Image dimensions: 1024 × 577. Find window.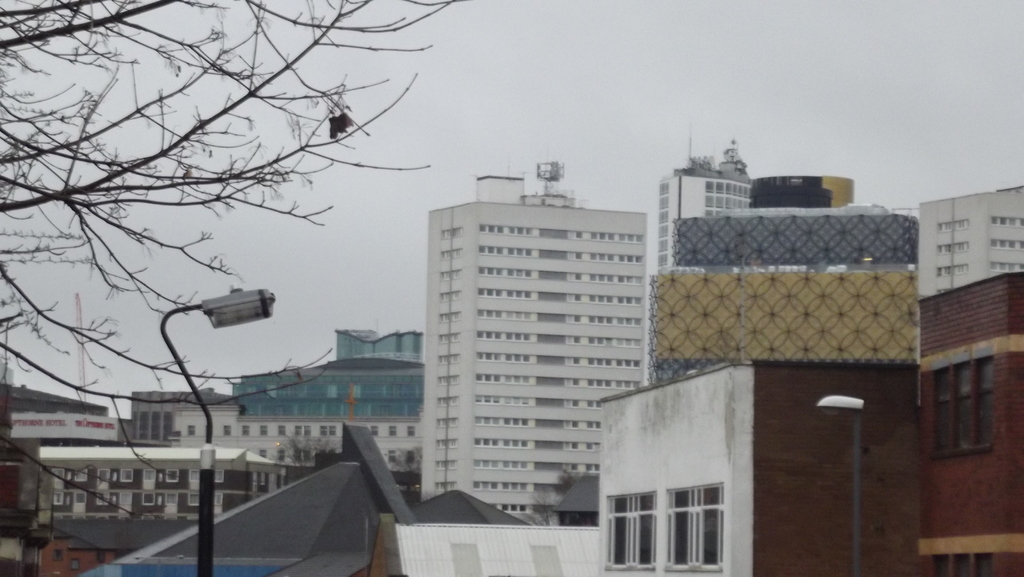
select_region(258, 422, 269, 437).
